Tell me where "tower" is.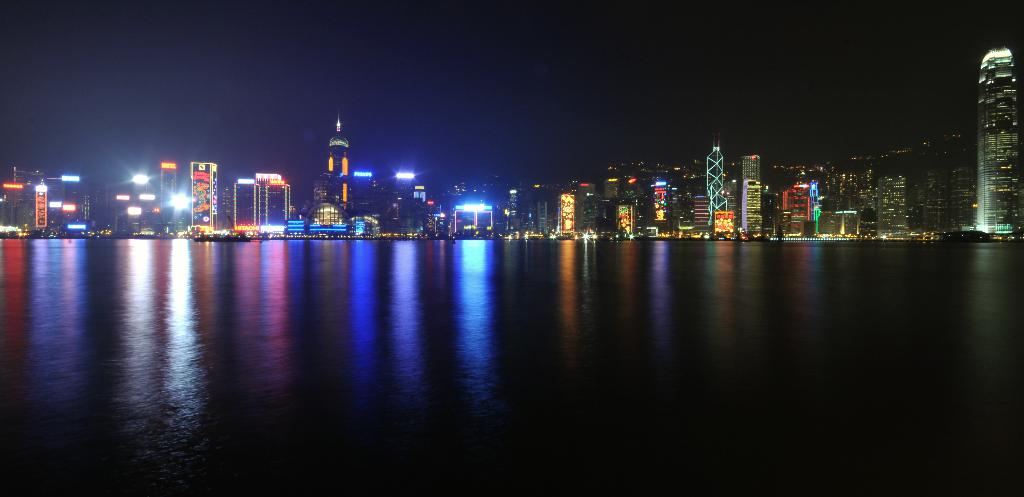
"tower" is at (left=916, top=174, right=950, bottom=234).
